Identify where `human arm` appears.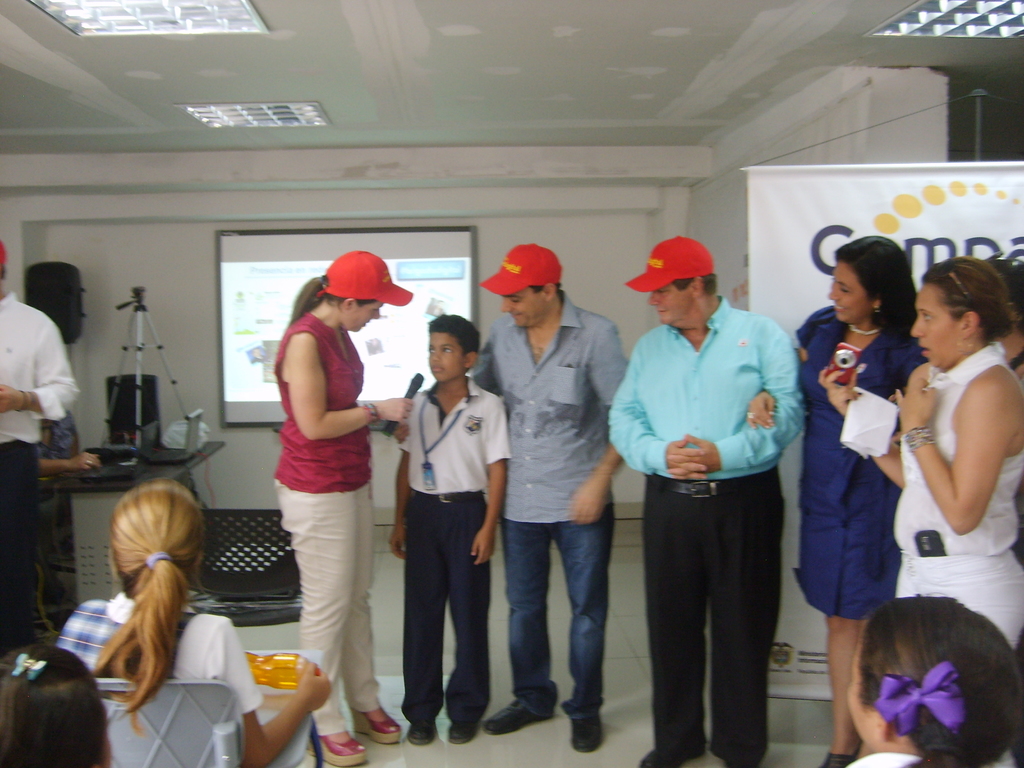
Appears at bbox(666, 317, 804, 471).
